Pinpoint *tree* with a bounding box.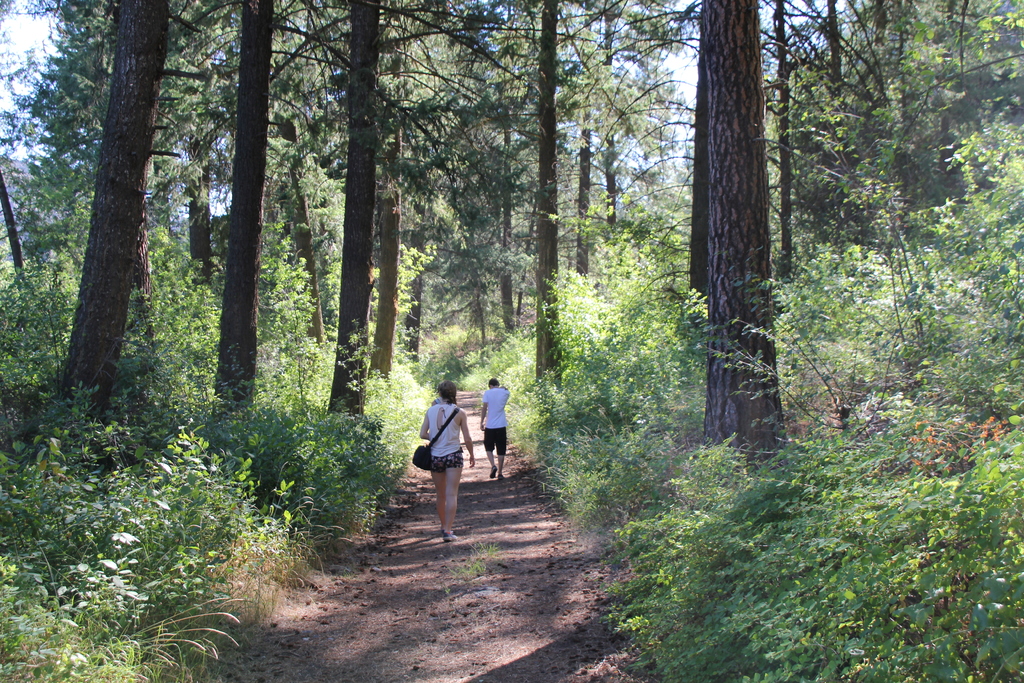
{"x1": 25, "y1": 11, "x2": 228, "y2": 465}.
